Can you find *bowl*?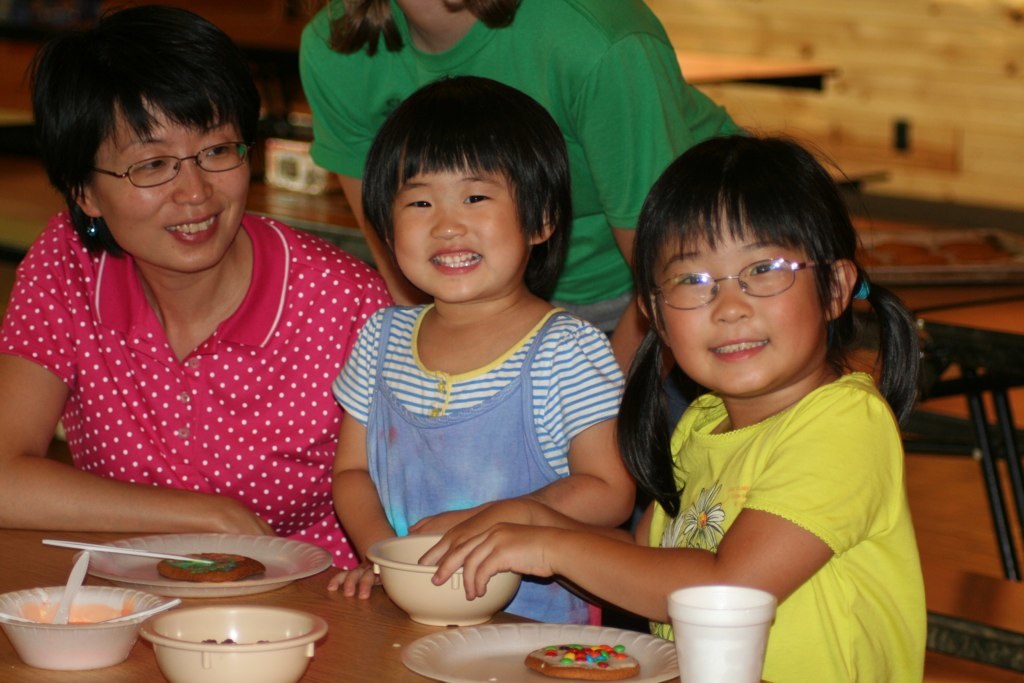
Yes, bounding box: 367/532/517/626.
